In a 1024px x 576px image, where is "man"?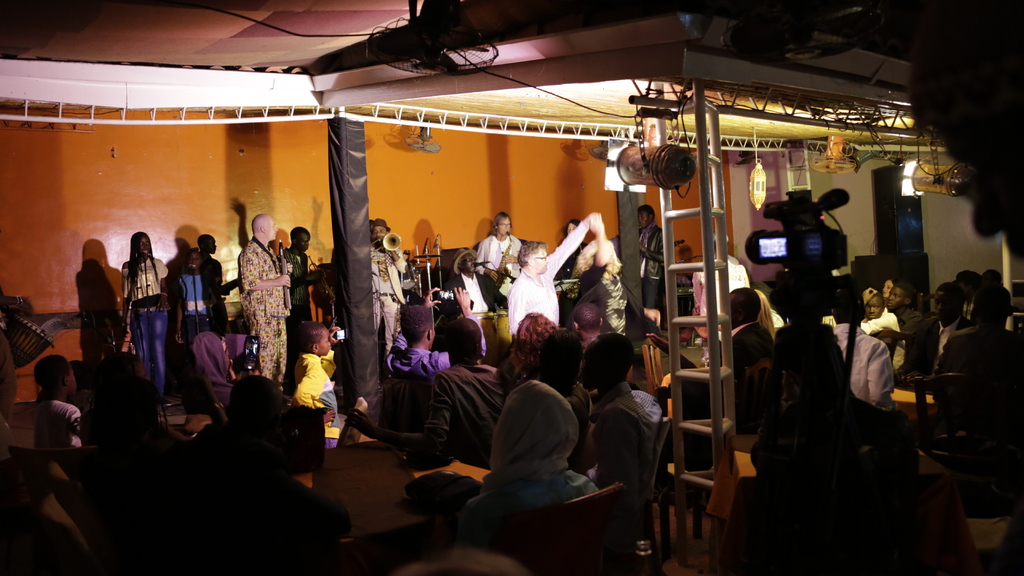
Rect(385, 285, 484, 435).
